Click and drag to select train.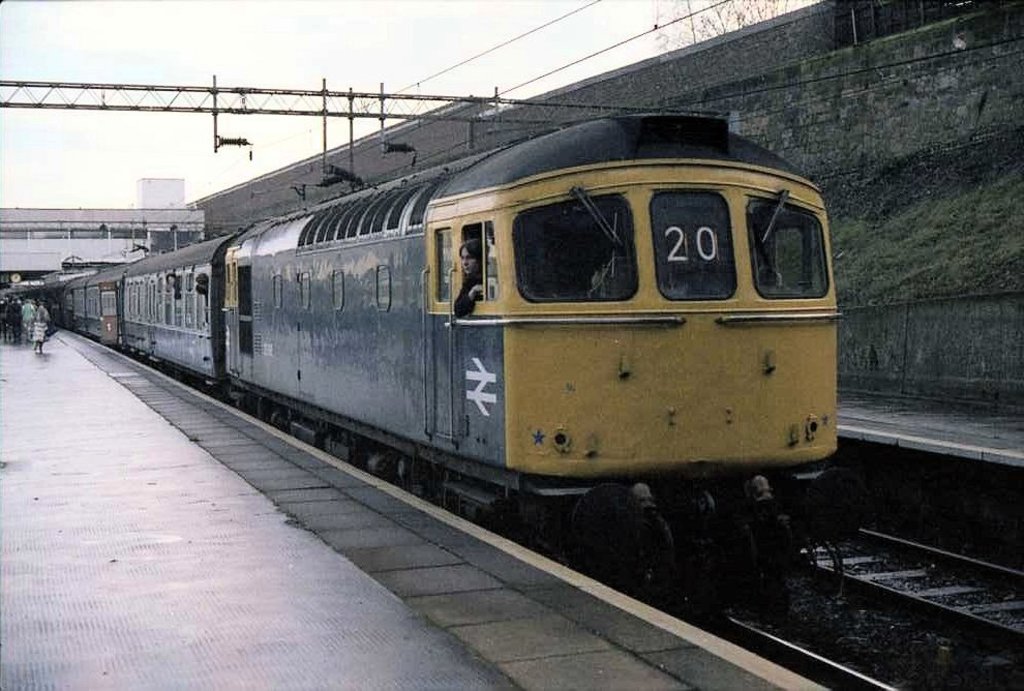
Selection: 46 104 846 603.
